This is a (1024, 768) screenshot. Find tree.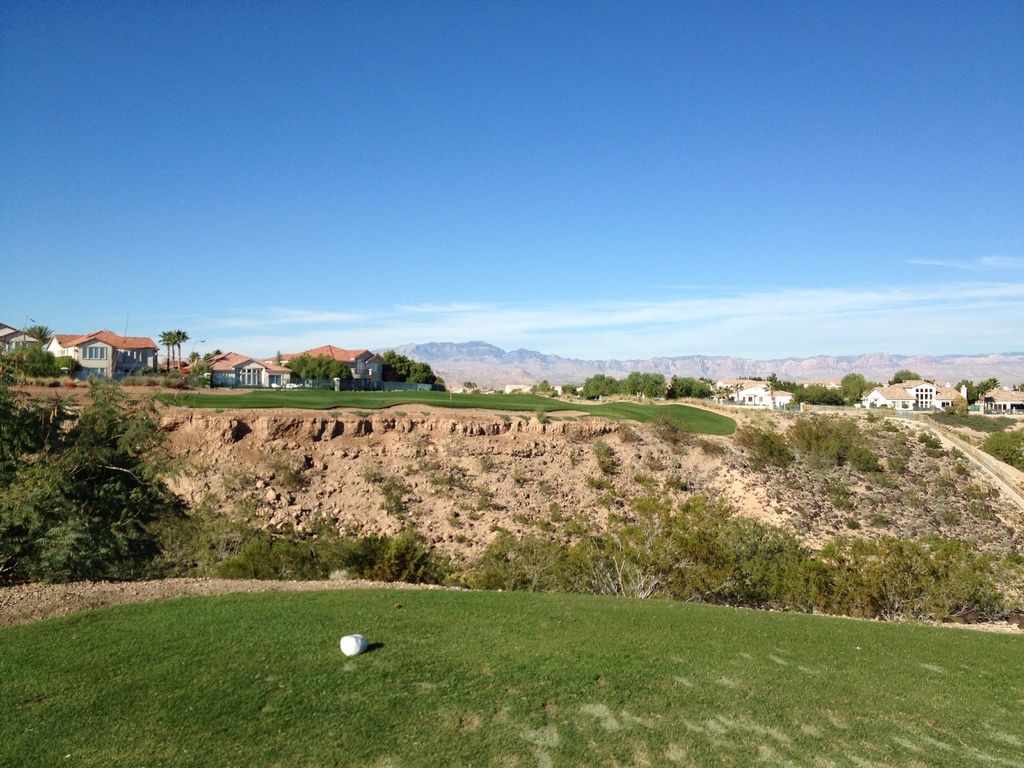
Bounding box: {"x1": 986, "y1": 428, "x2": 1023, "y2": 470}.
